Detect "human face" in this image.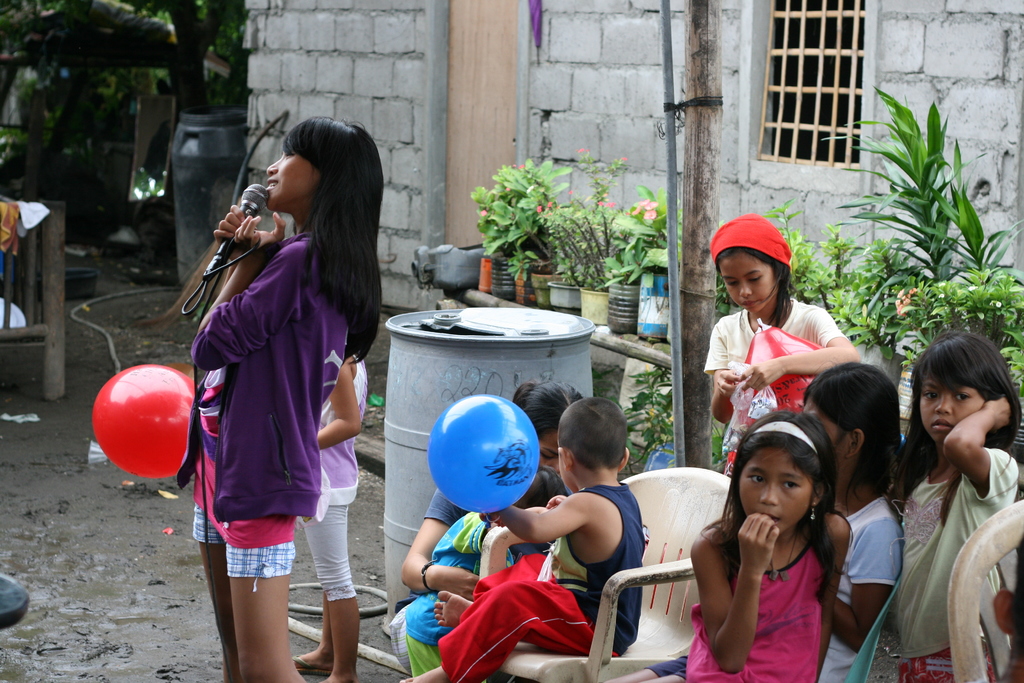
Detection: locate(719, 253, 767, 308).
